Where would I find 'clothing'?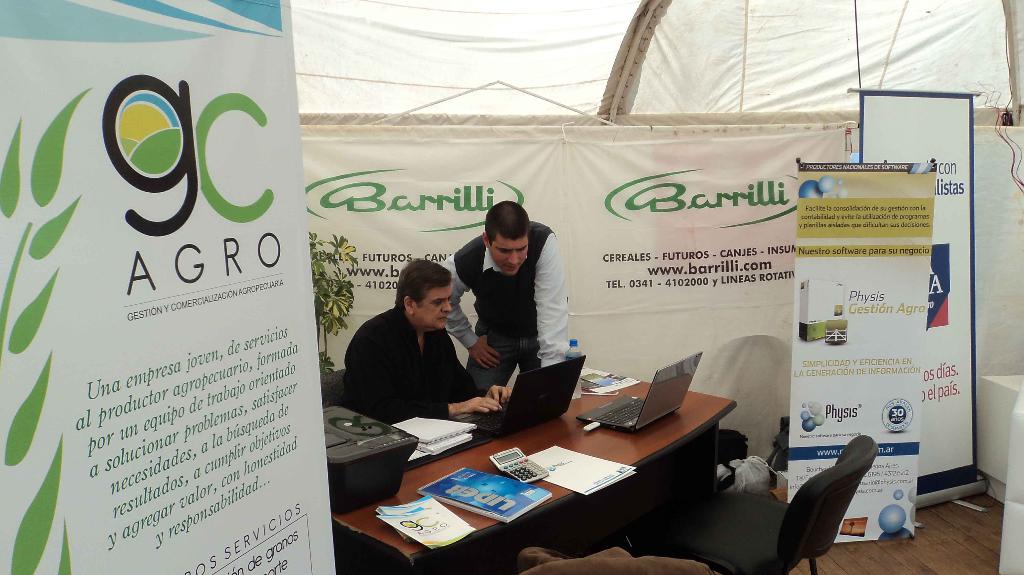
At 347,307,470,427.
